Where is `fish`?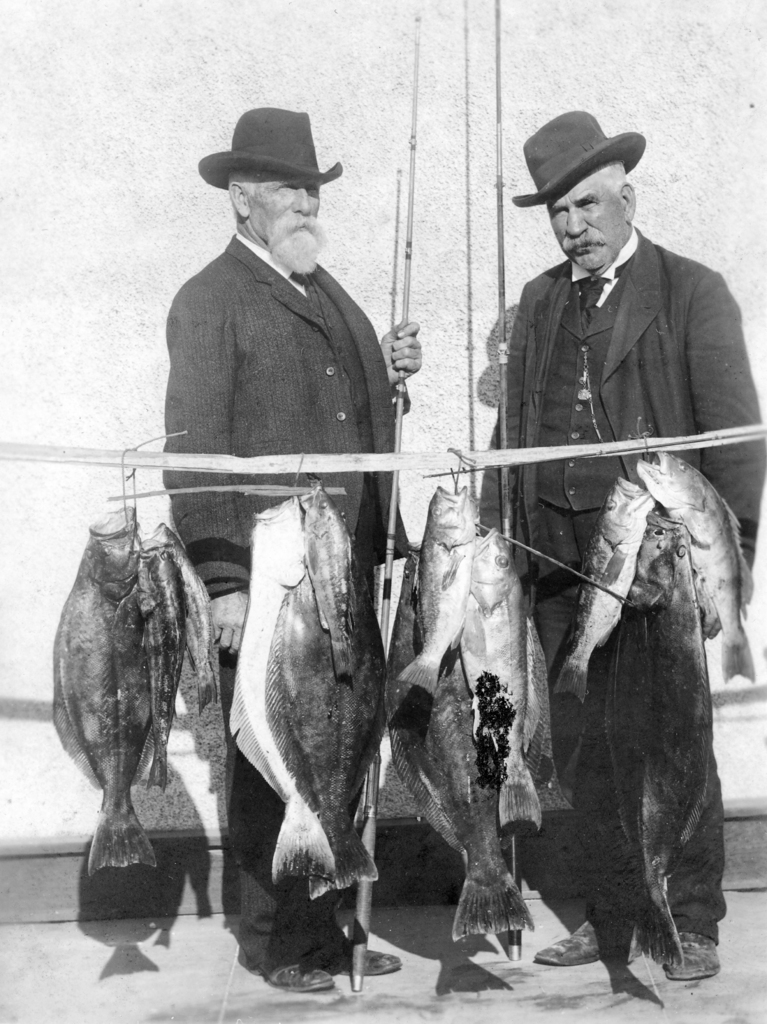
[157,527,218,707].
